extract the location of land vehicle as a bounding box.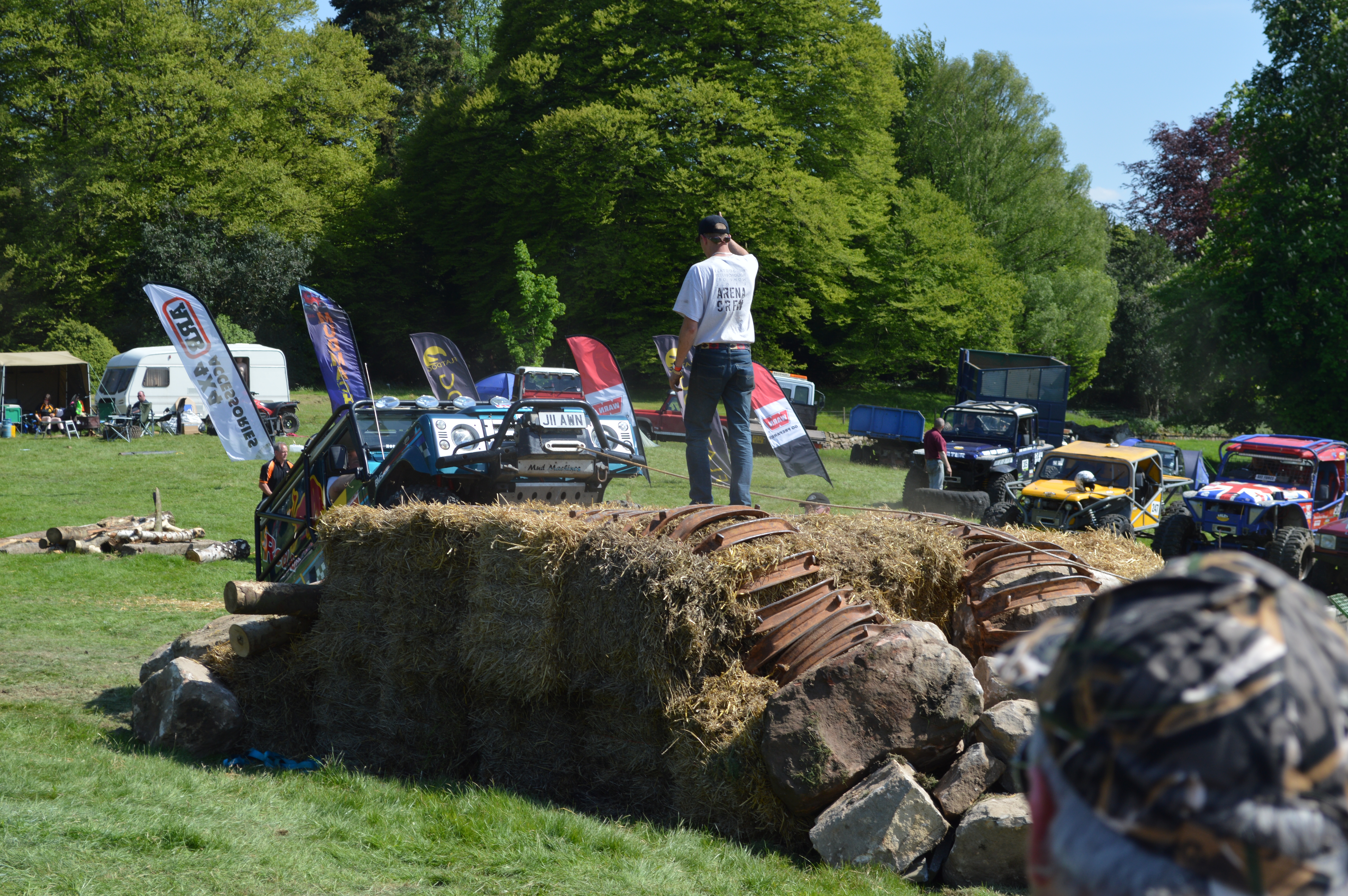
Rect(203, 88, 234, 114).
